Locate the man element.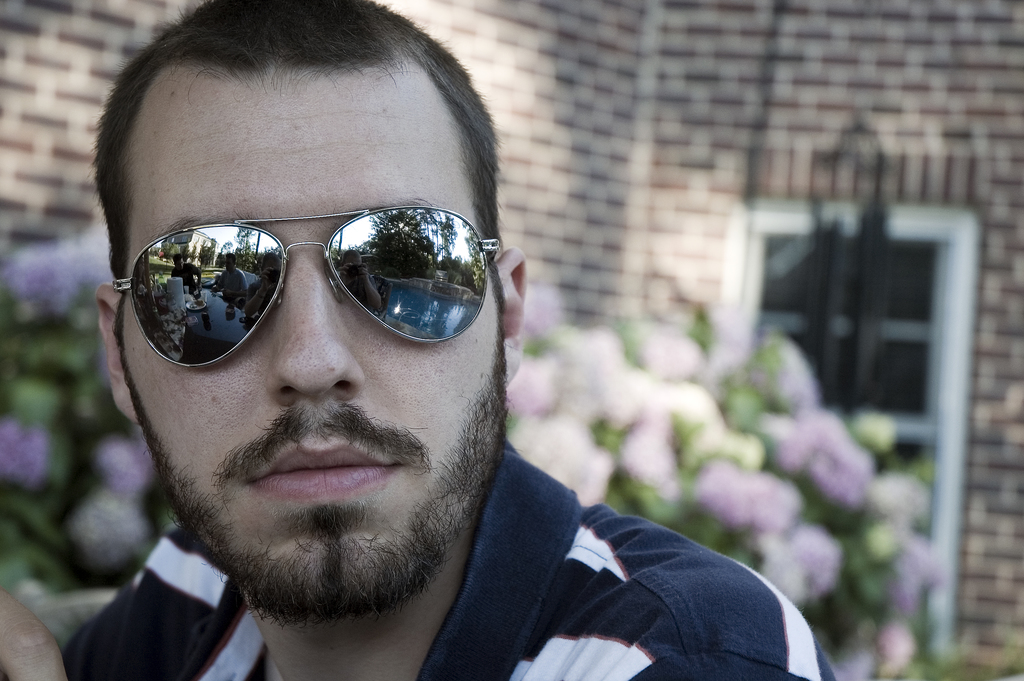
Element bbox: select_region(0, 0, 826, 680).
